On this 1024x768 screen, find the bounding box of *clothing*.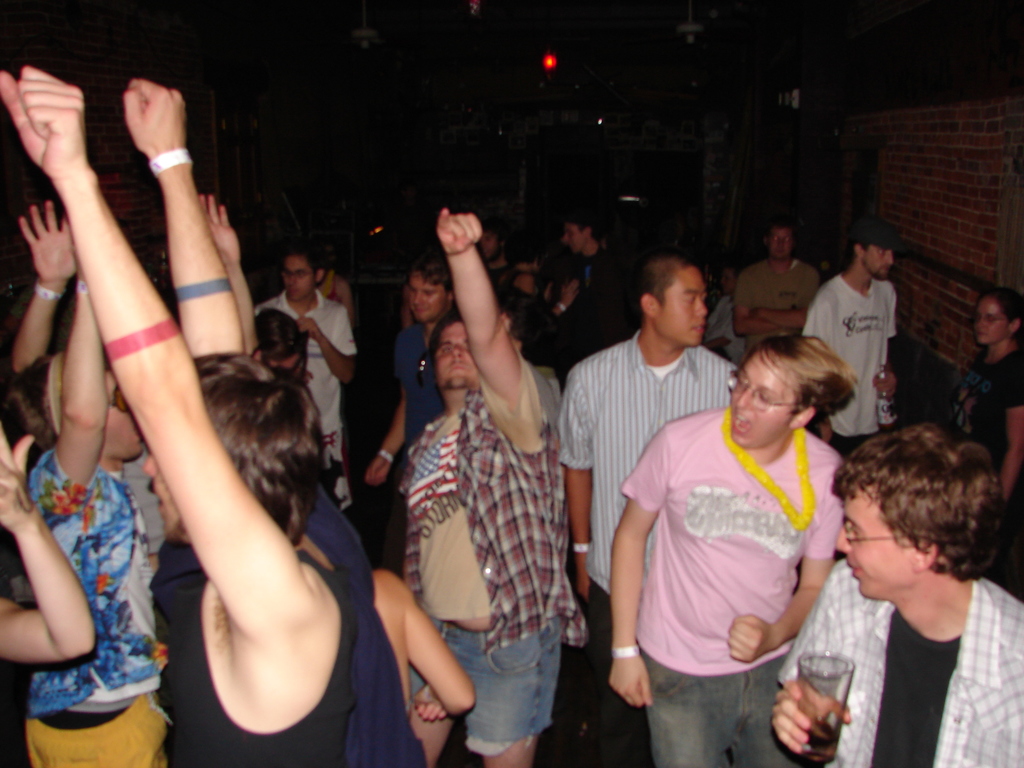
Bounding box: left=547, top=339, right=737, bottom=755.
